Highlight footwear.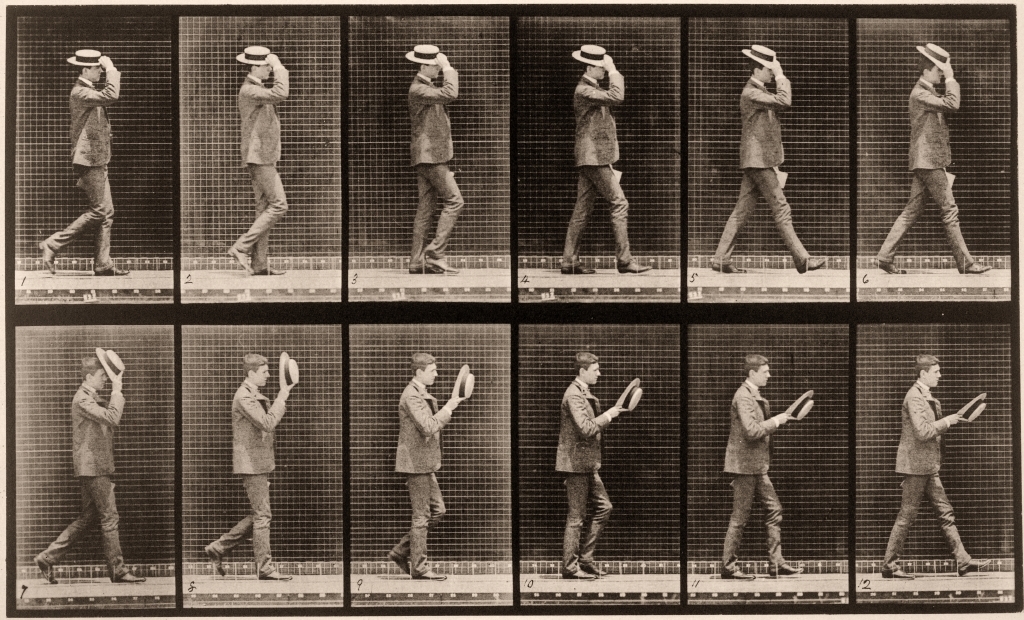
Highlighted region: 227,246,251,272.
